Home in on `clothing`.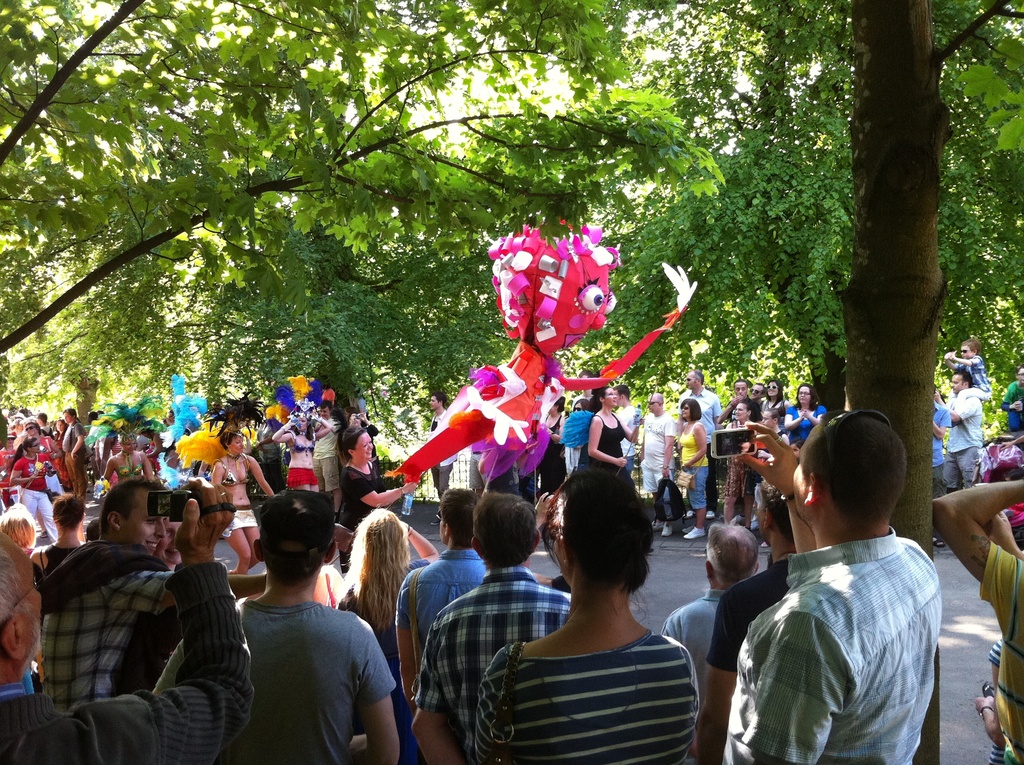
Homed in at (x1=782, y1=400, x2=824, y2=447).
